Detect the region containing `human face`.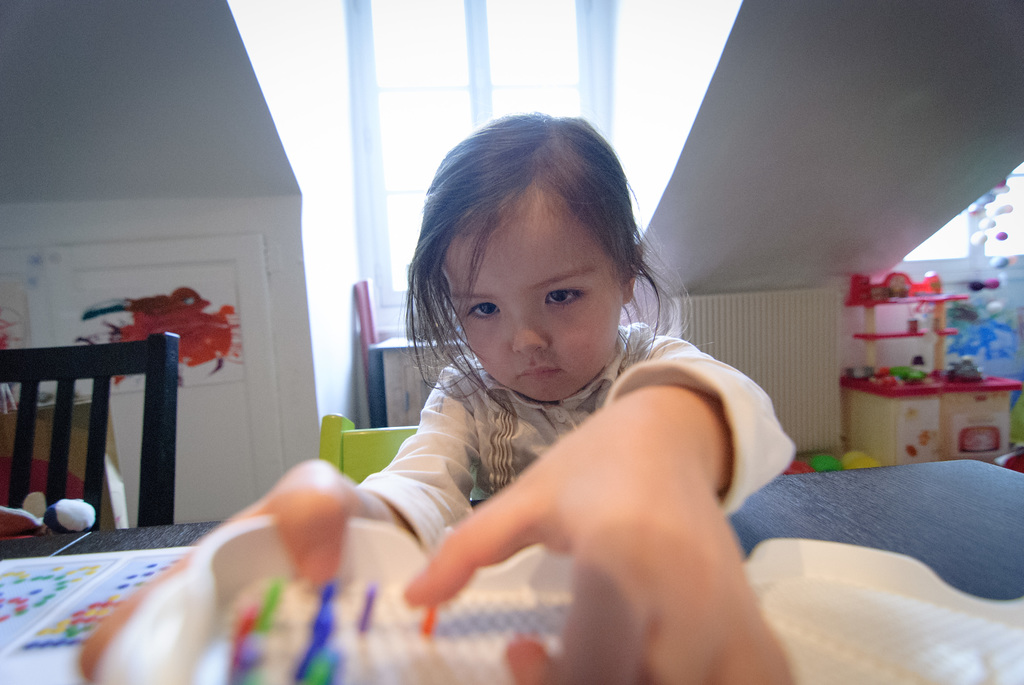
Rect(432, 172, 632, 405).
